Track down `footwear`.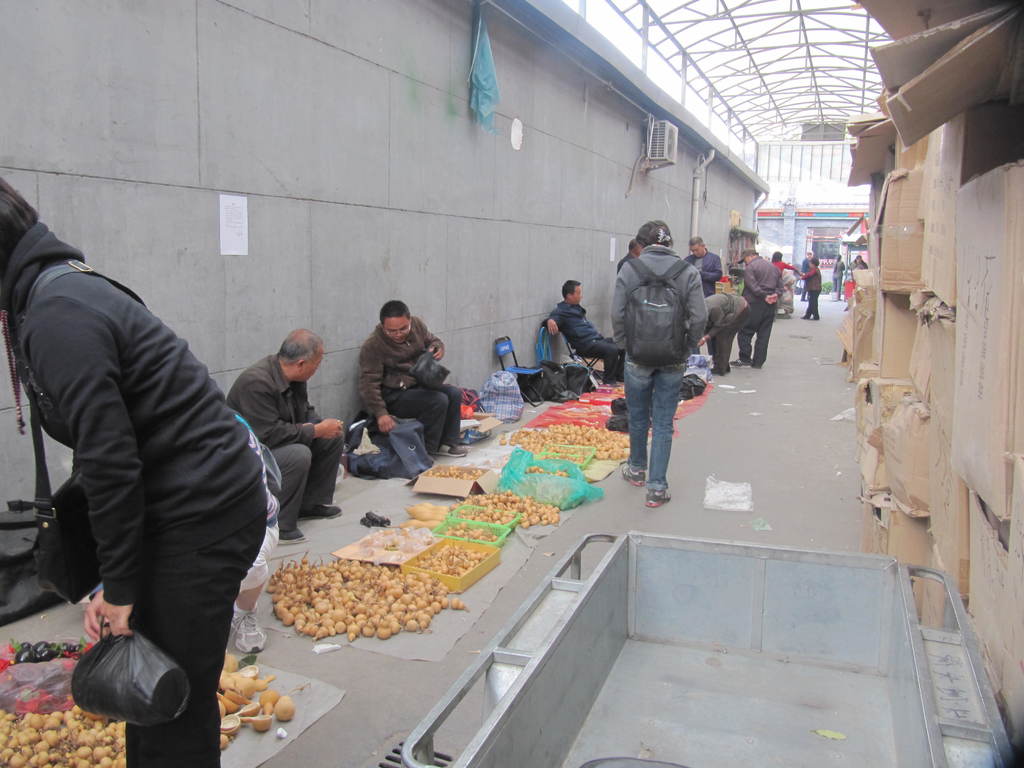
Tracked to (707,367,722,375).
